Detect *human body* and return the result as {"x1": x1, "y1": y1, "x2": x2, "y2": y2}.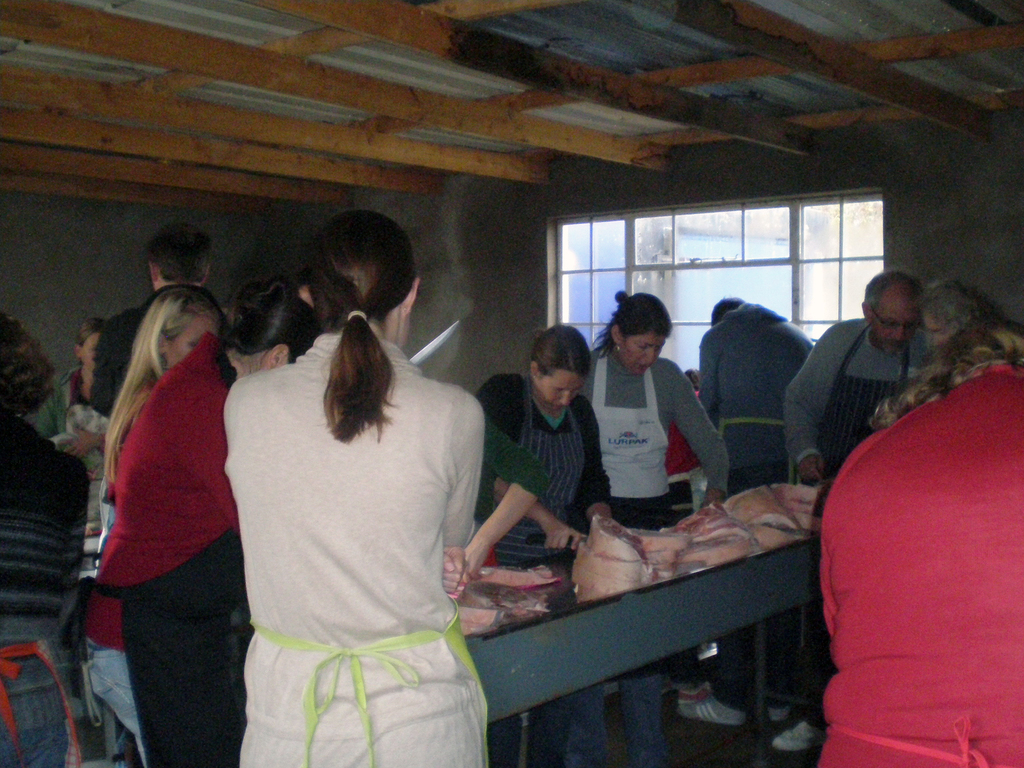
{"x1": 816, "y1": 266, "x2": 1018, "y2": 765}.
